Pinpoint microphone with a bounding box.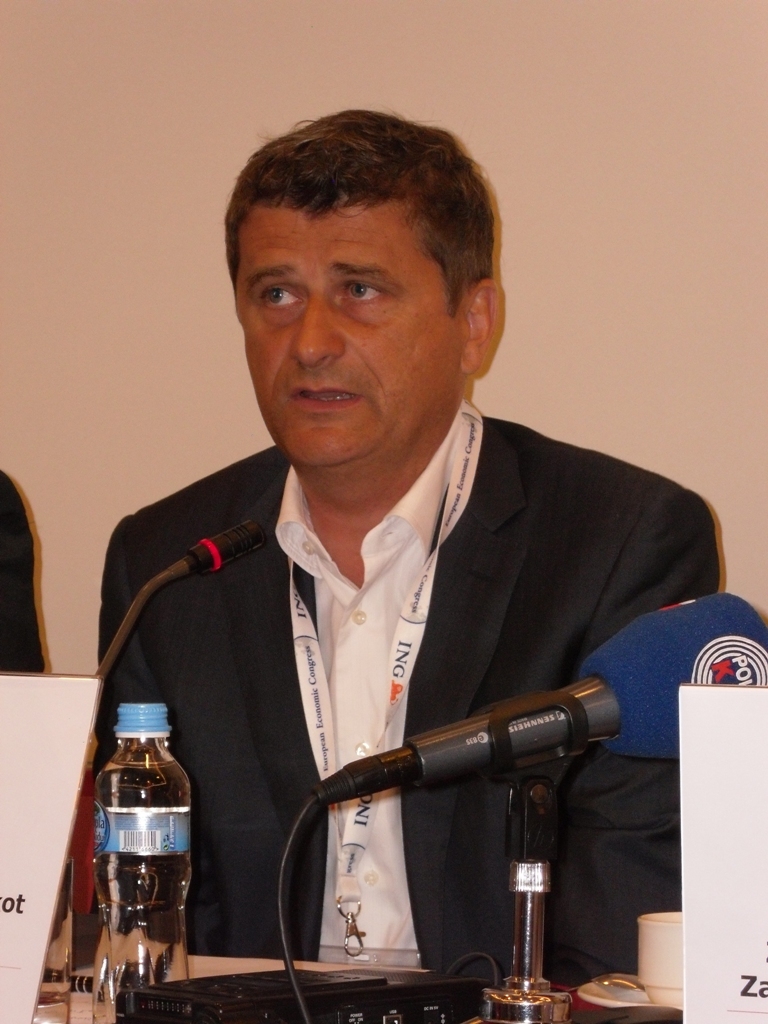
l=293, t=589, r=767, b=816.
